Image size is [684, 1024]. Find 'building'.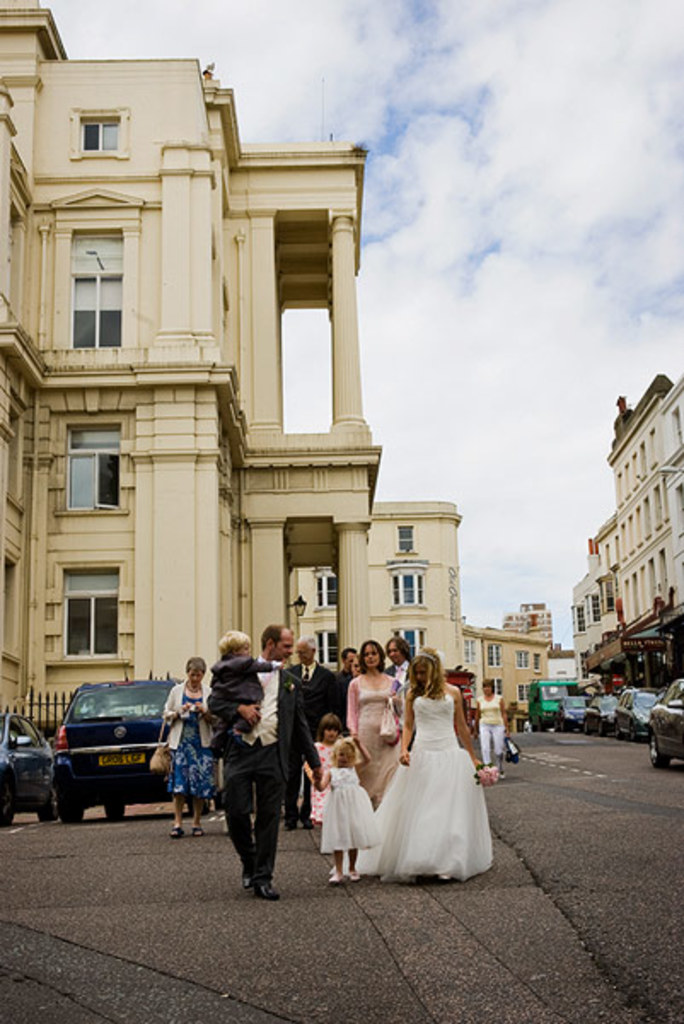
x1=0 y1=0 x2=384 y2=712.
